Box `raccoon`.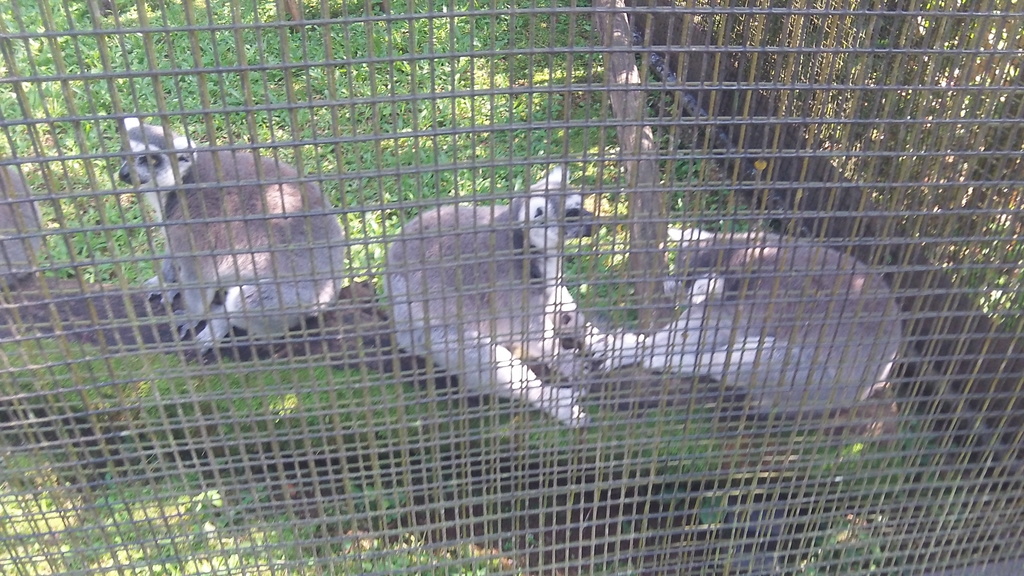
383,171,594,429.
